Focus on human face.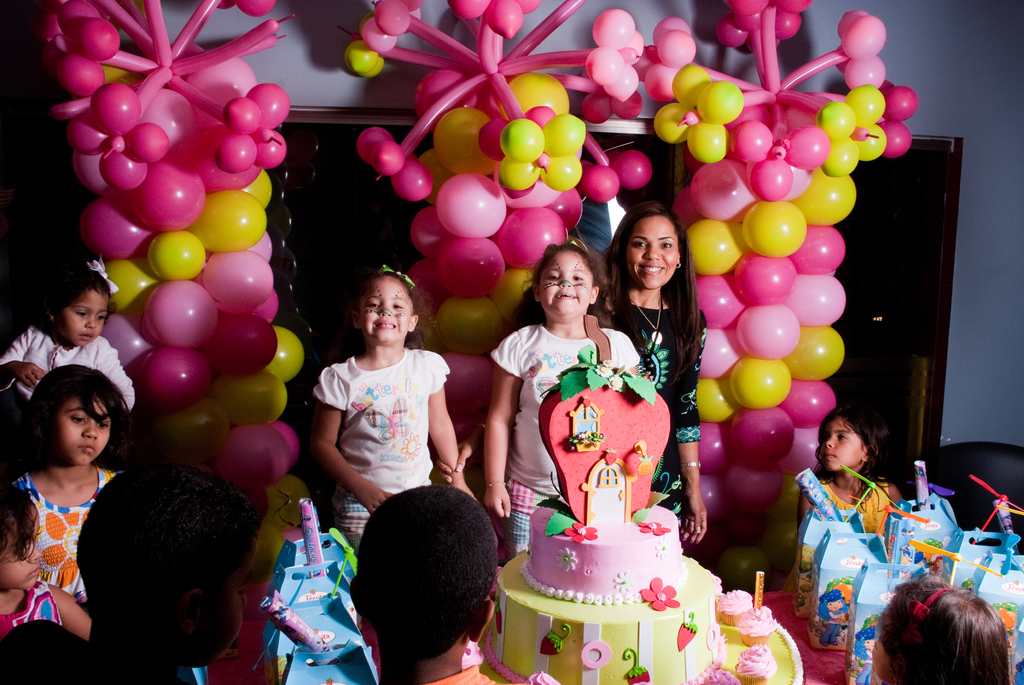
Focused at 53/394/111/463.
